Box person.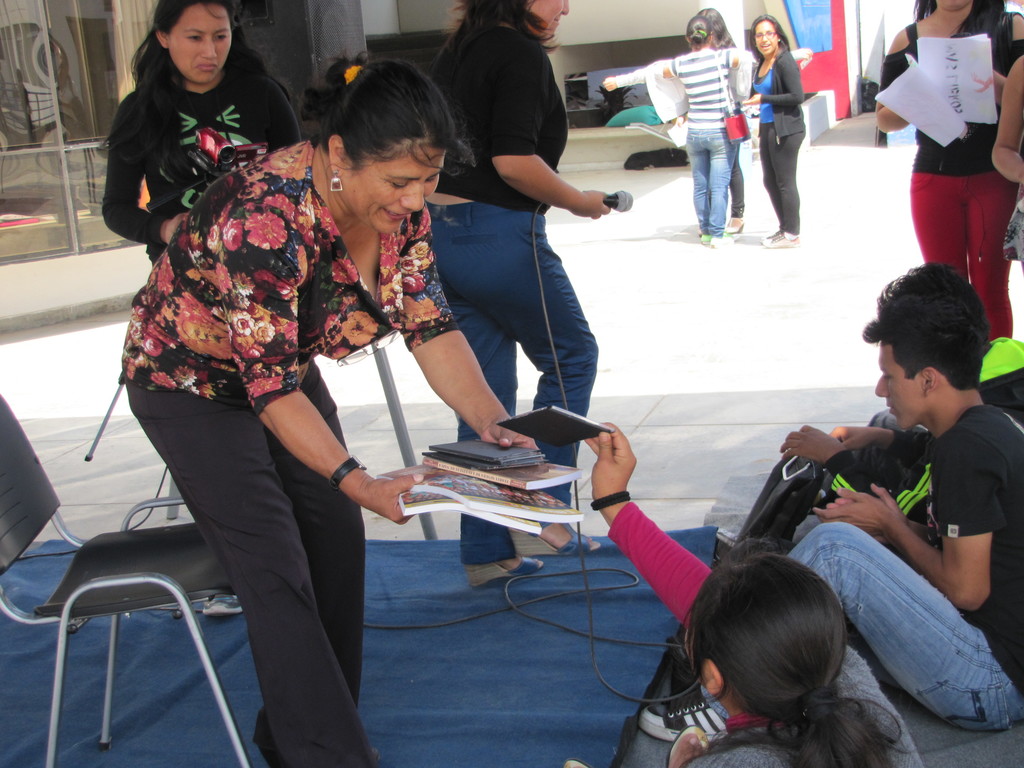
(x1=776, y1=259, x2=1022, y2=541).
